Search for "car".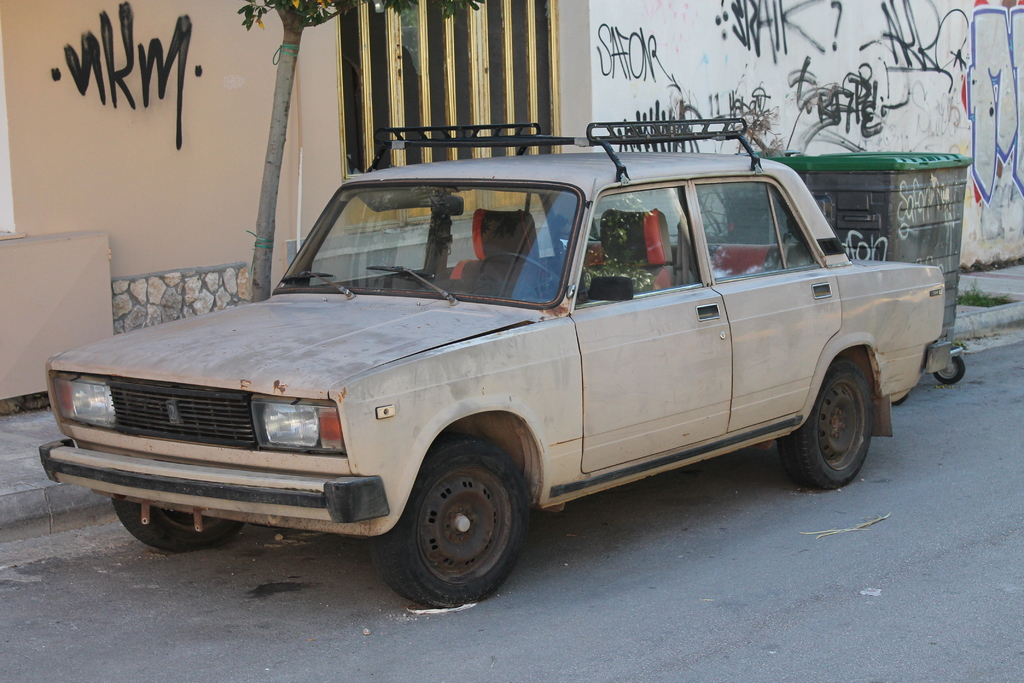
Found at x1=45 y1=149 x2=957 y2=608.
